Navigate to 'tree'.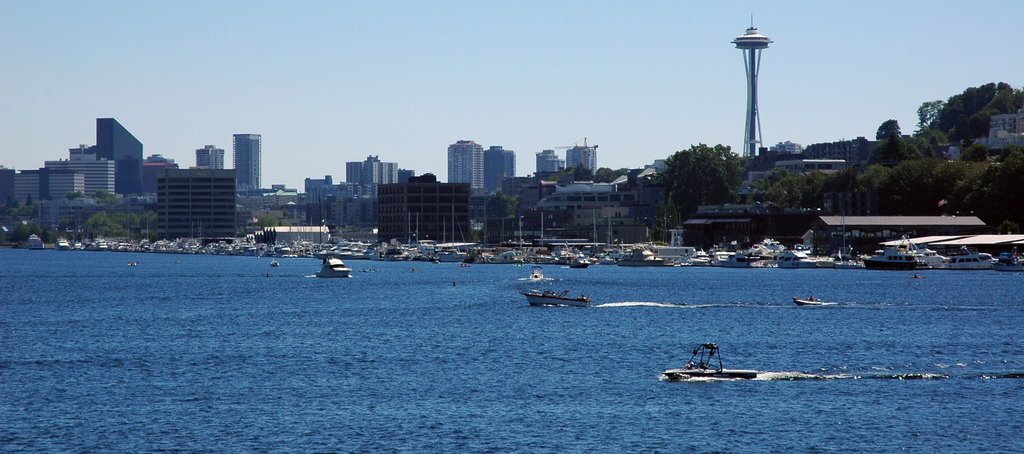
Navigation target: 257, 216, 280, 226.
